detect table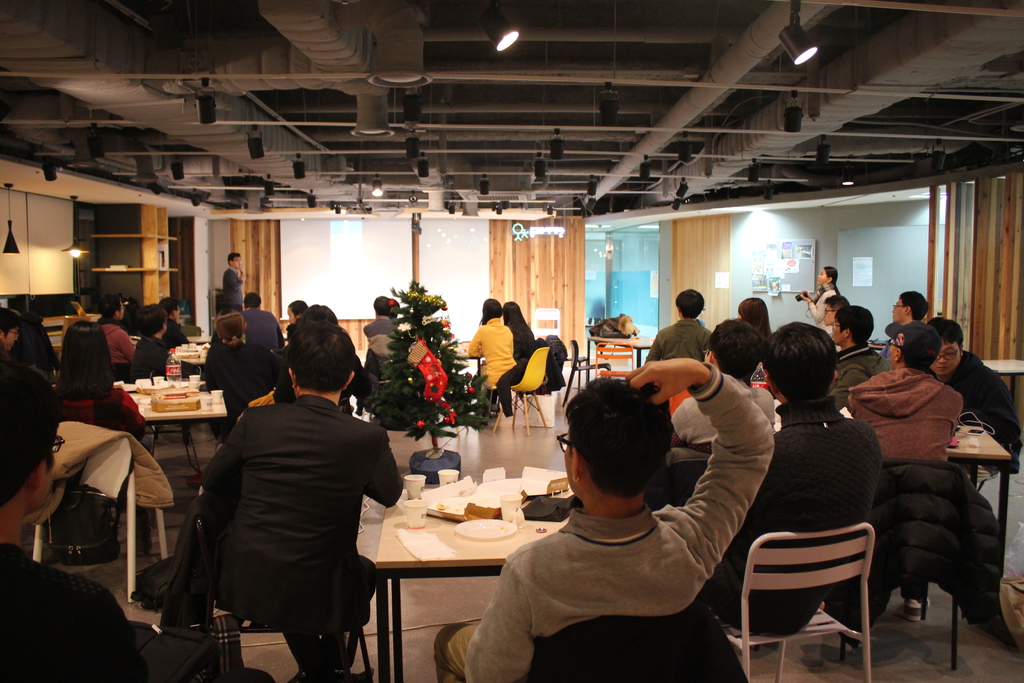
pyautogui.locateOnScreen(586, 331, 653, 370)
